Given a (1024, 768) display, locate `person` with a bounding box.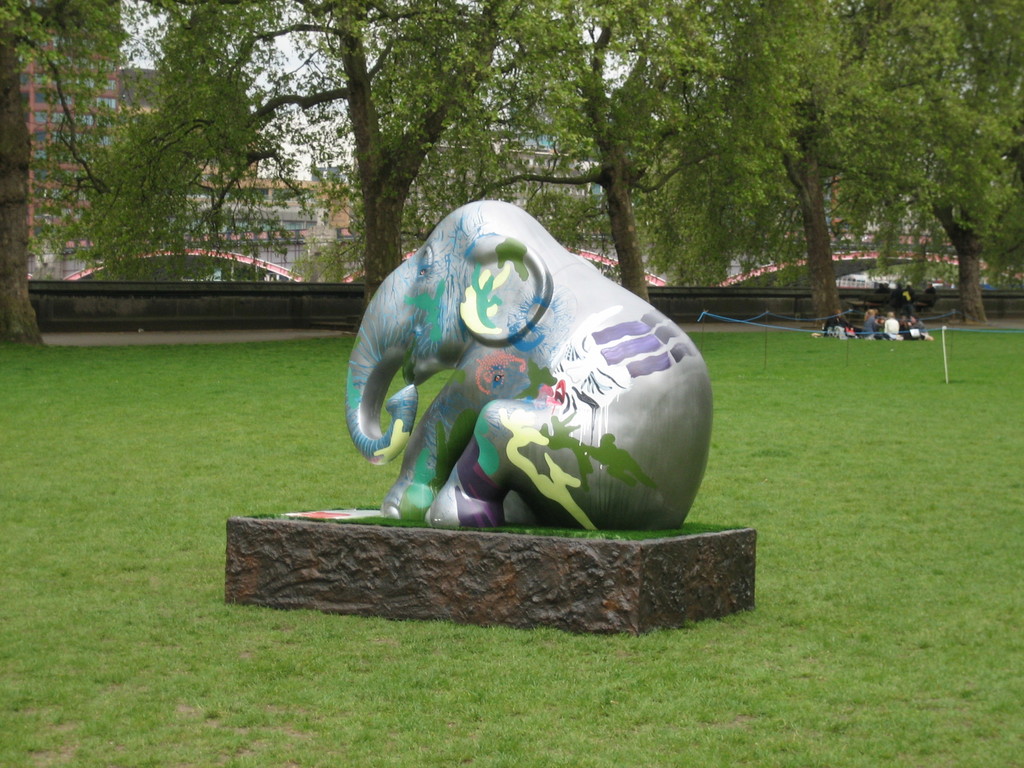
Located: l=821, t=304, r=861, b=336.
